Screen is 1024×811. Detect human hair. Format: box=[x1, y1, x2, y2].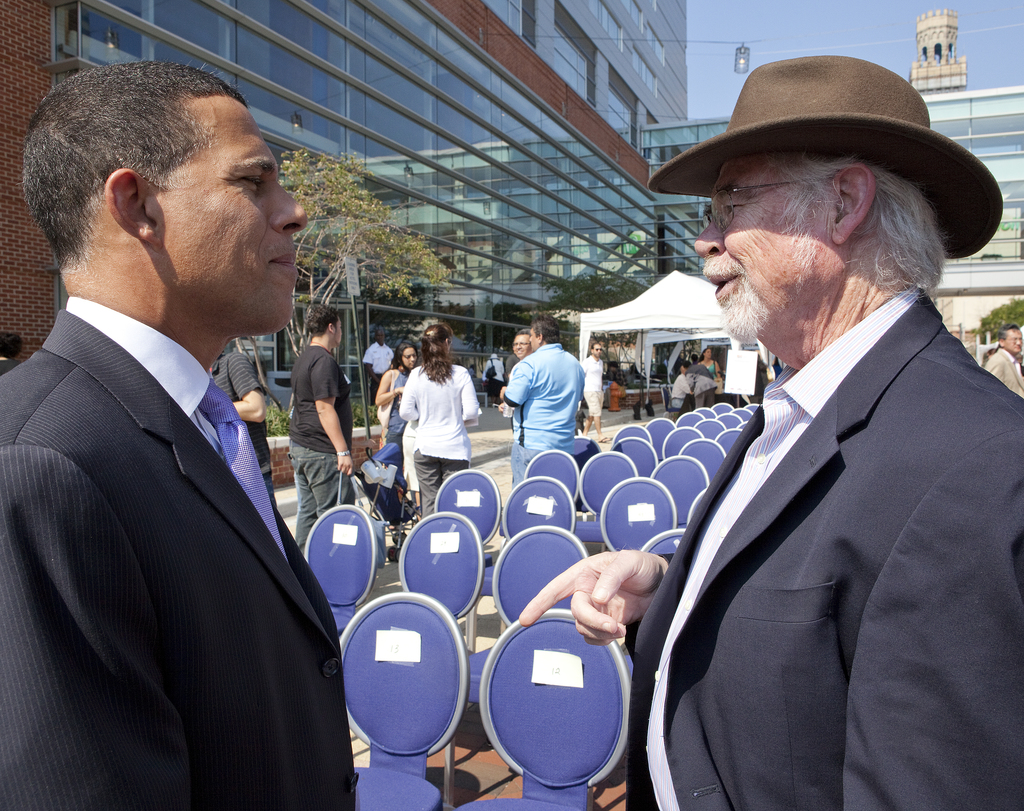
box=[531, 313, 559, 343].
